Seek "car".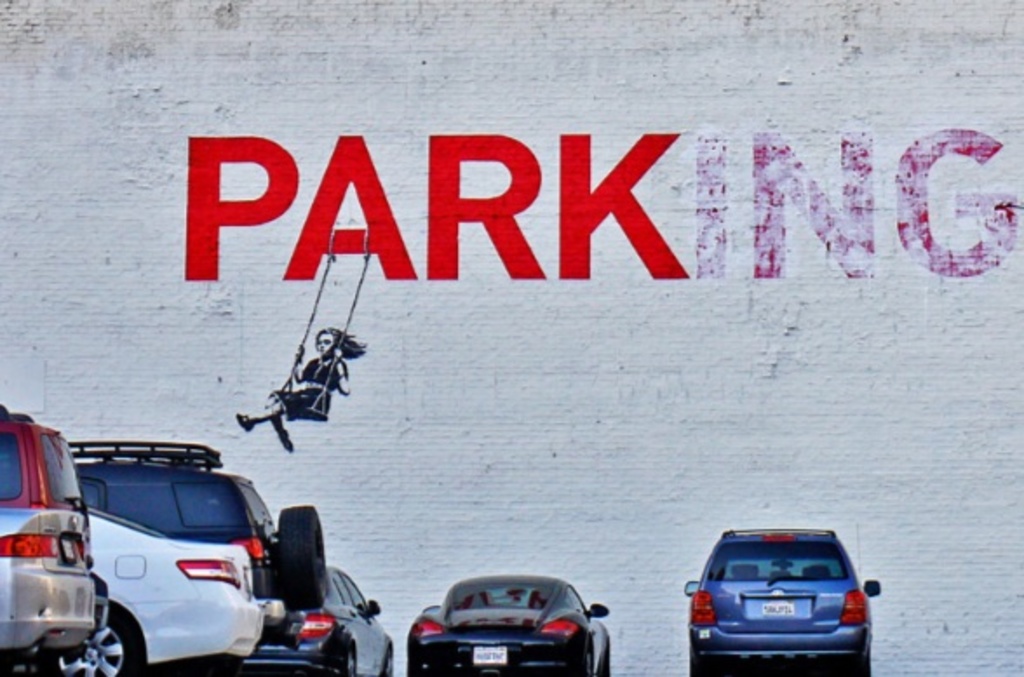
detection(404, 573, 613, 675).
